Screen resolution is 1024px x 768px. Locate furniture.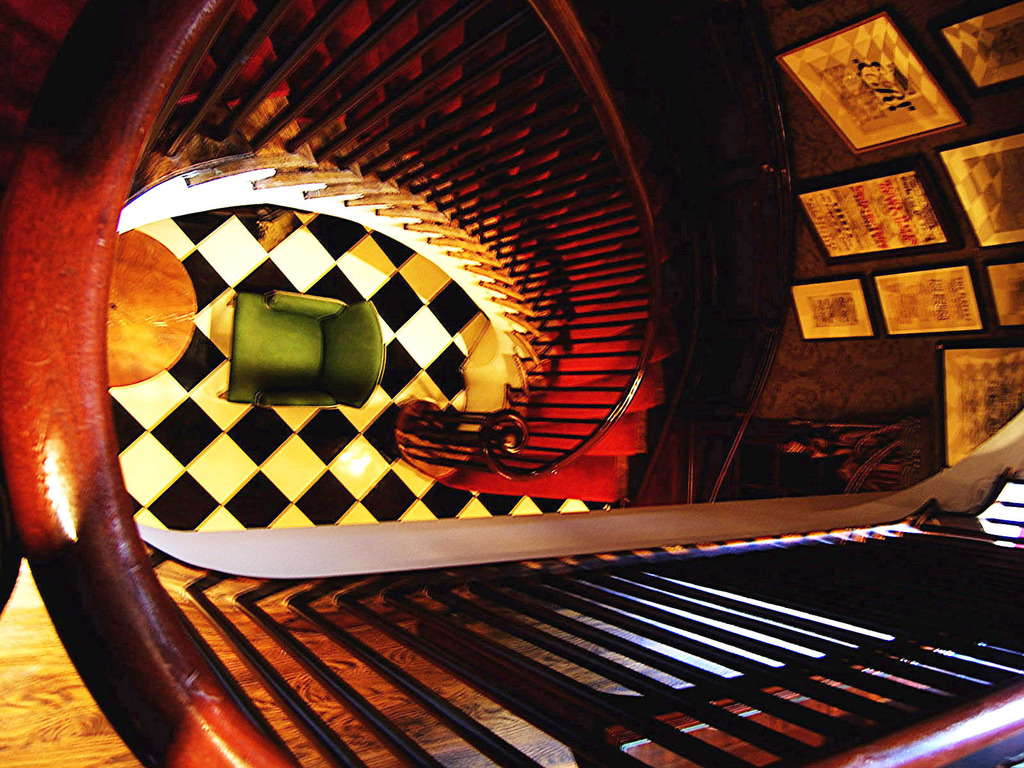
[223,284,386,412].
